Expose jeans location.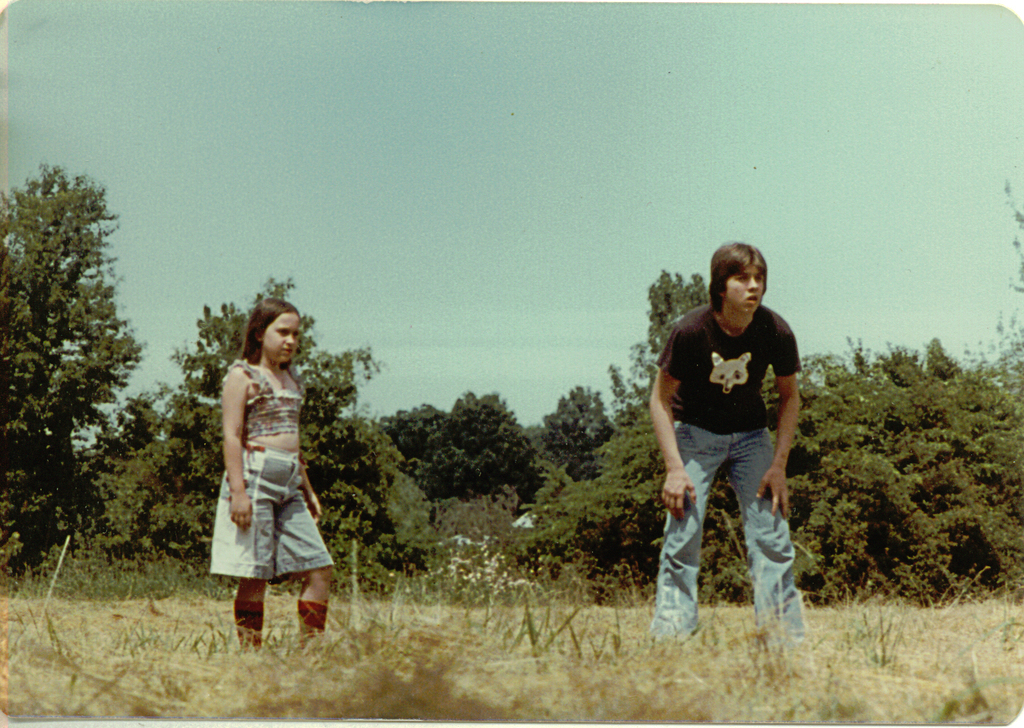
Exposed at <region>657, 424, 797, 634</region>.
